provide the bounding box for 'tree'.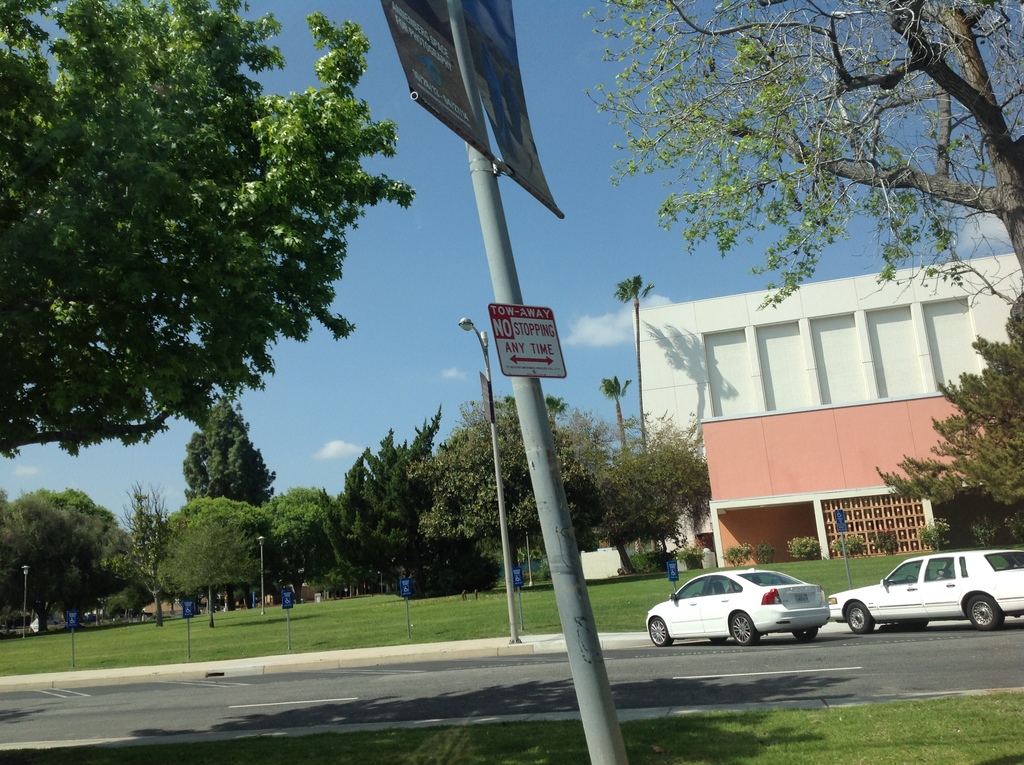
box(184, 396, 273, 506).
